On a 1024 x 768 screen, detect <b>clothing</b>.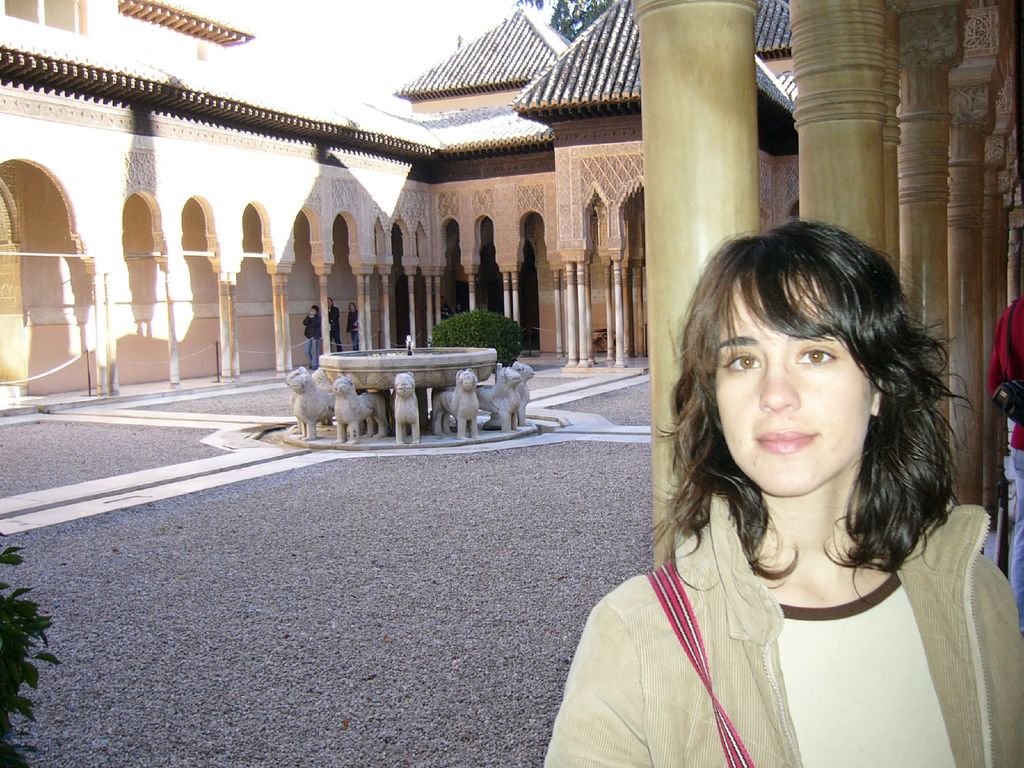
box(984, 294, 1023, 602).
